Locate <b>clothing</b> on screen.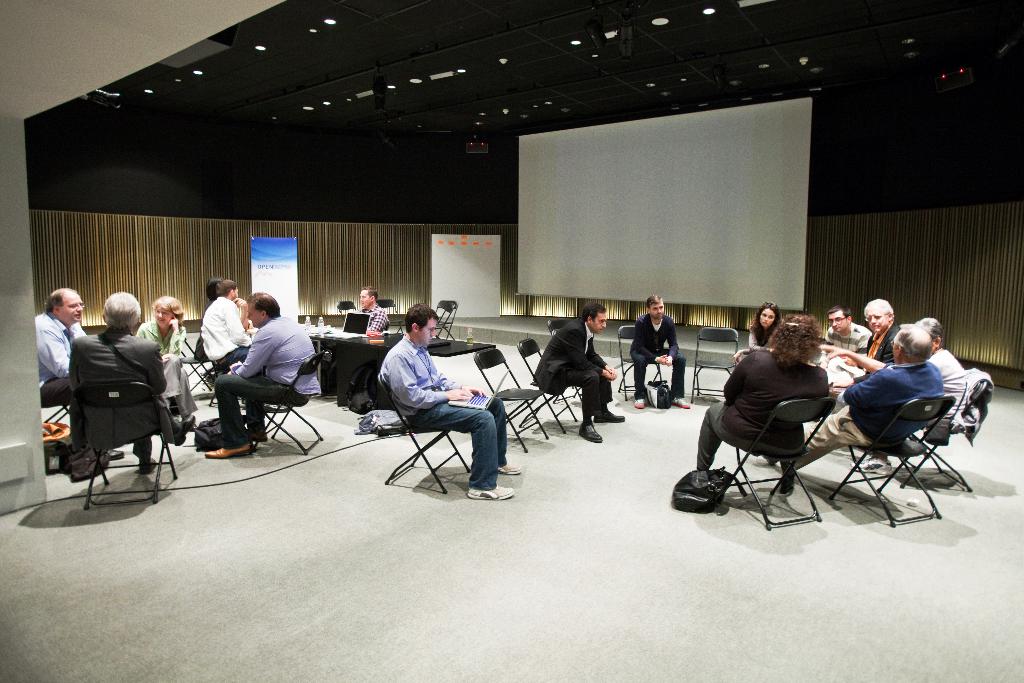
On screen at x1=134 y1=318 x2=201 y2=416.
